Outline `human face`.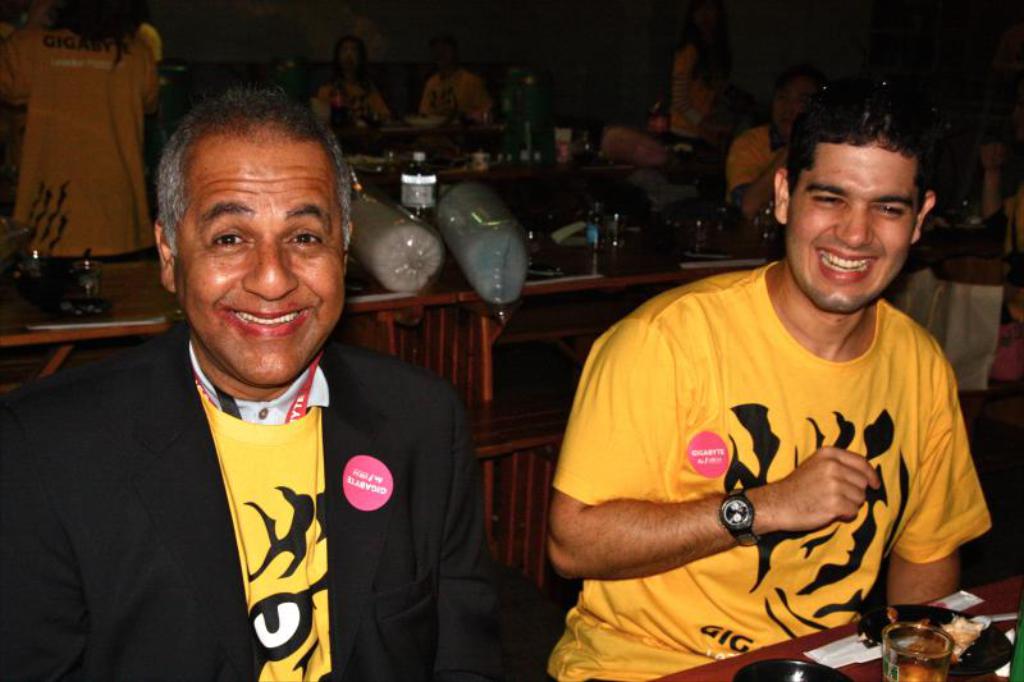
Outline: rect(787, 148, 922, 307).
